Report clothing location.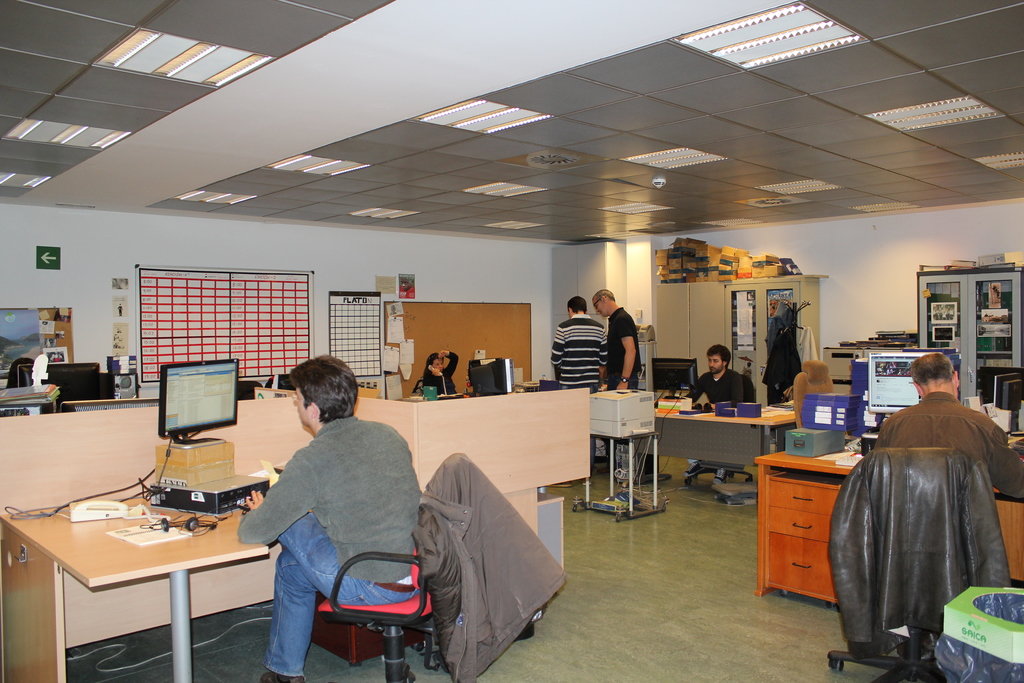
Report: <bbox>548, 315, 607, 473</bbox>.
